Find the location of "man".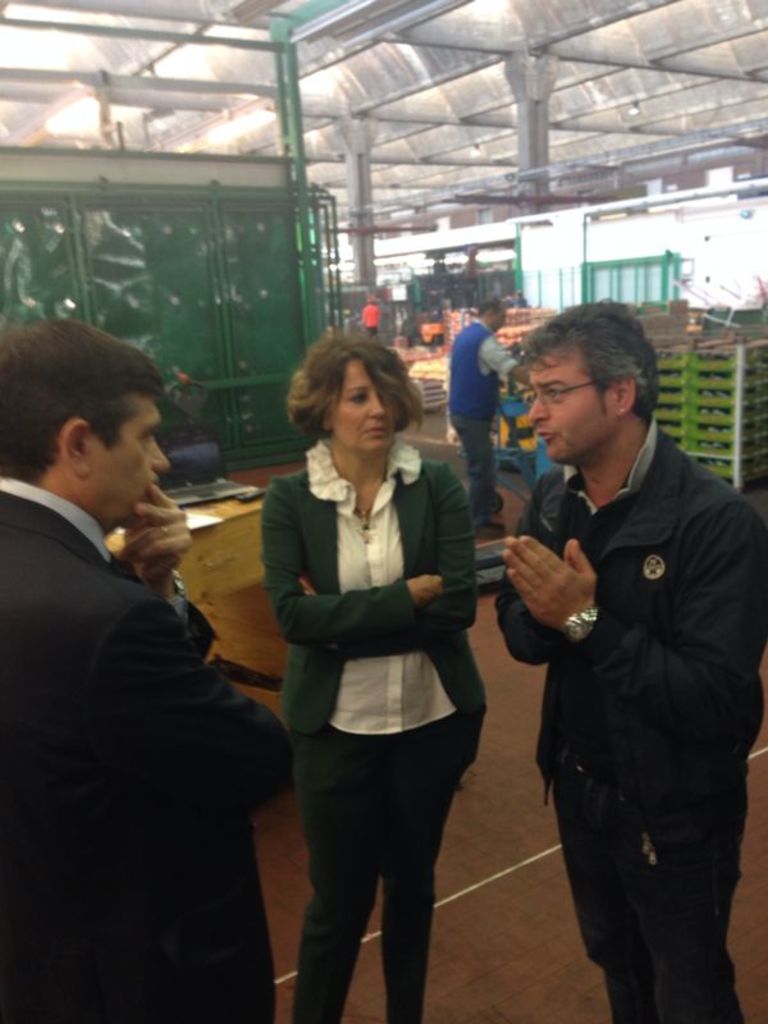
Location: pyautogui.locateOnScreen(448, 293, 529, 538).
